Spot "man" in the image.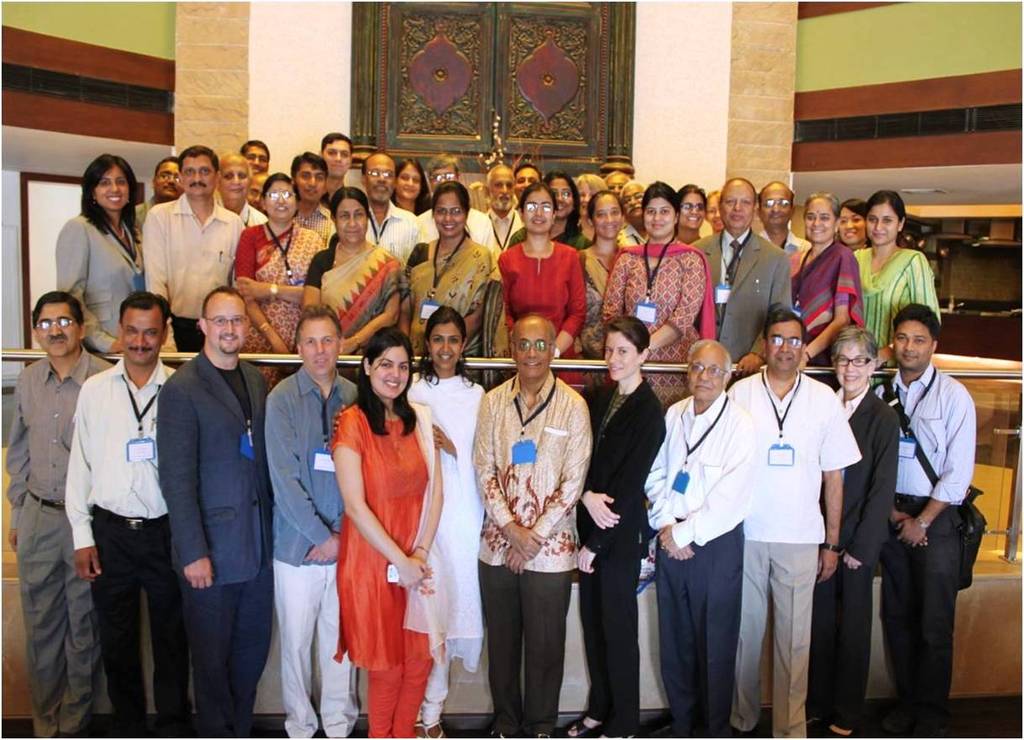
"man" found at x1=134, y1=158, x2=178, y2=240.
